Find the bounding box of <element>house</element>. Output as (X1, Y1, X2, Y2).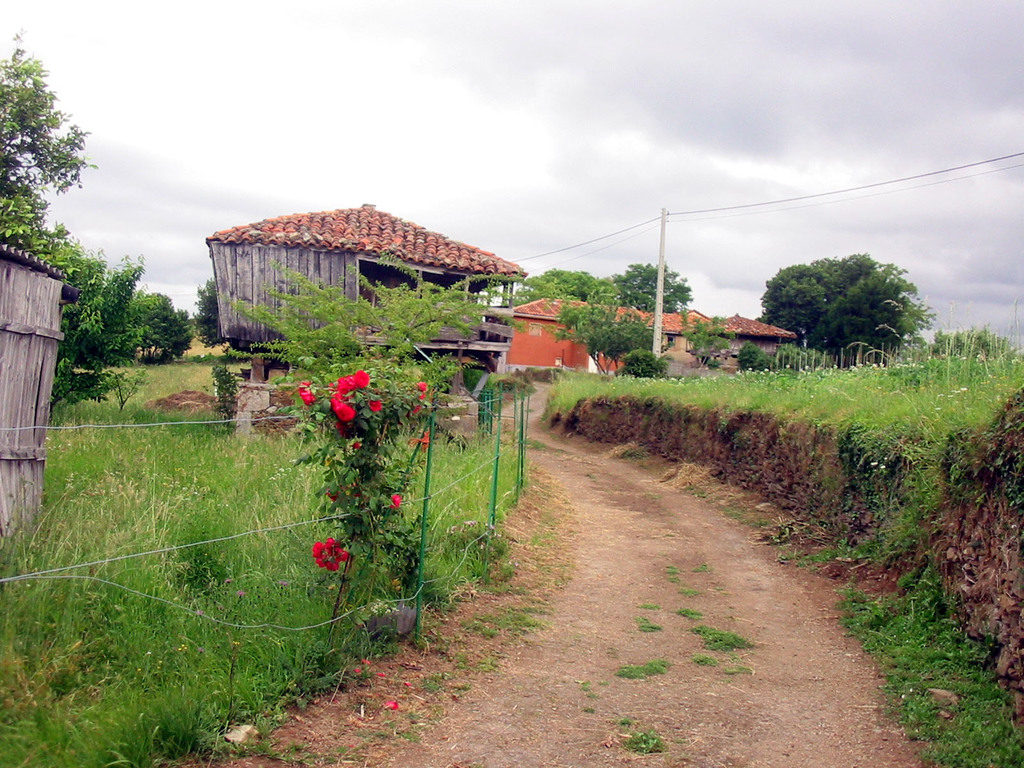
(0, 244, 77, 556).
